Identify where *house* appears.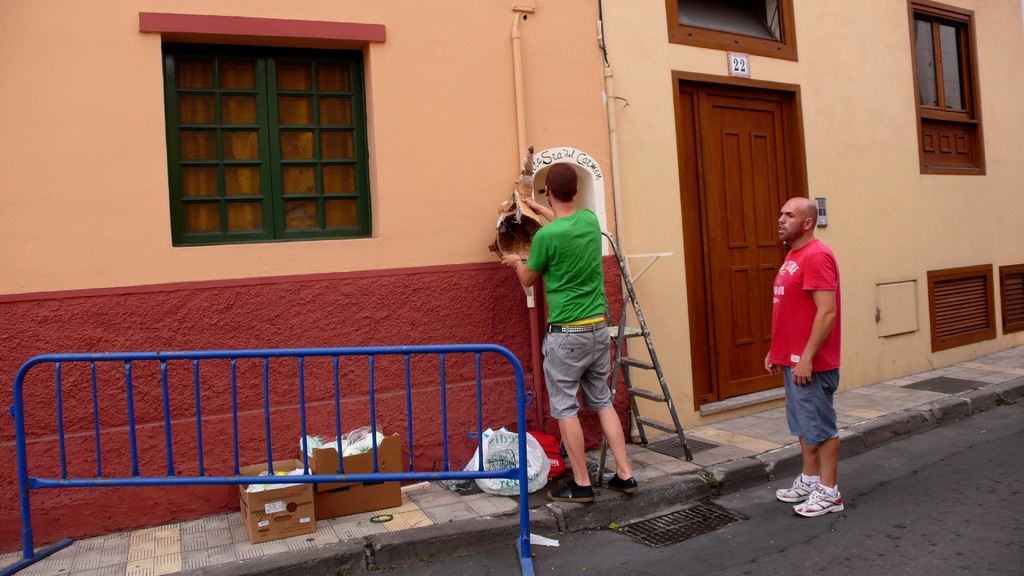
Appears at {"x1": 0, "y1": 0, "x2": 1017, "y2": 575}.
